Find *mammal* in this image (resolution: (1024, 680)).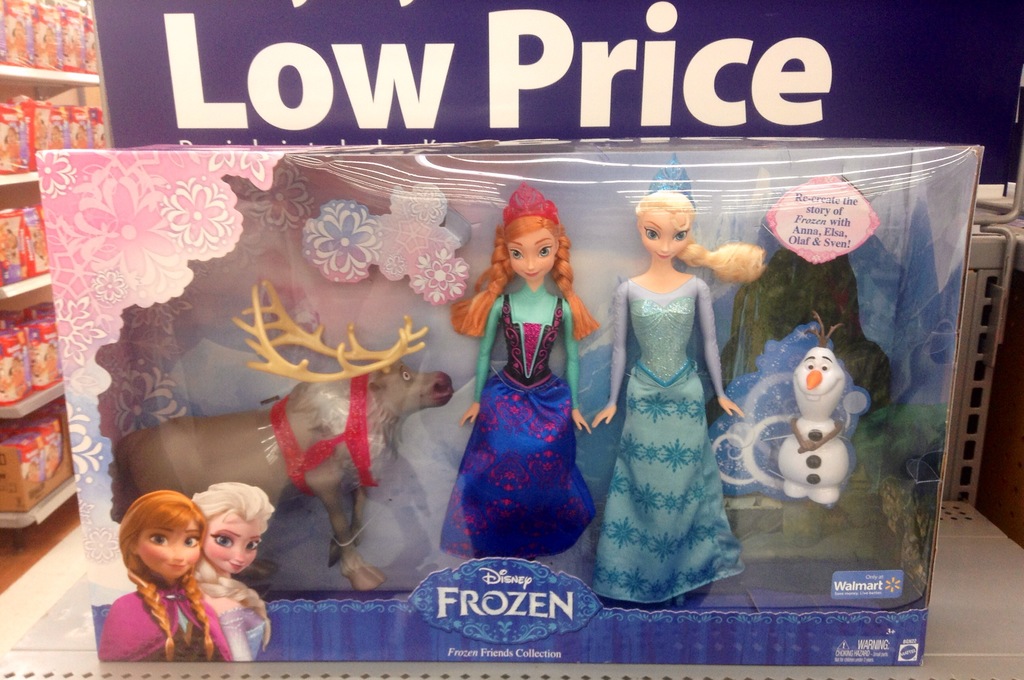
bbox=[42, 23, 56, 68].
